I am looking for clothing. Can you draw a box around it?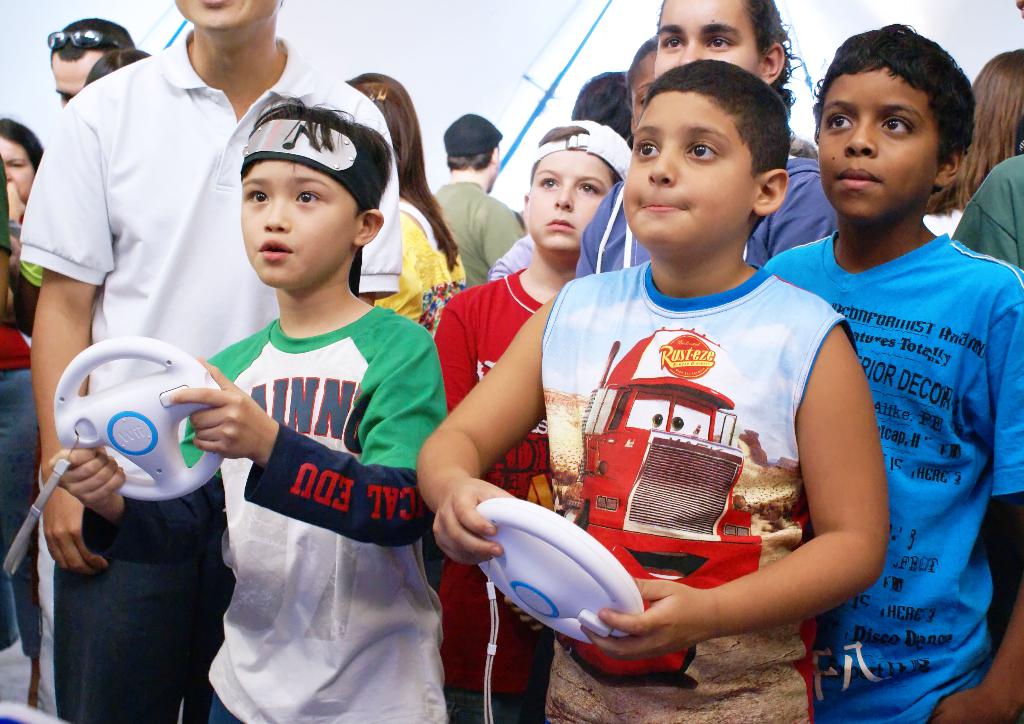
Sure, the bounding box is Rect(436, 184, 522, 287).
